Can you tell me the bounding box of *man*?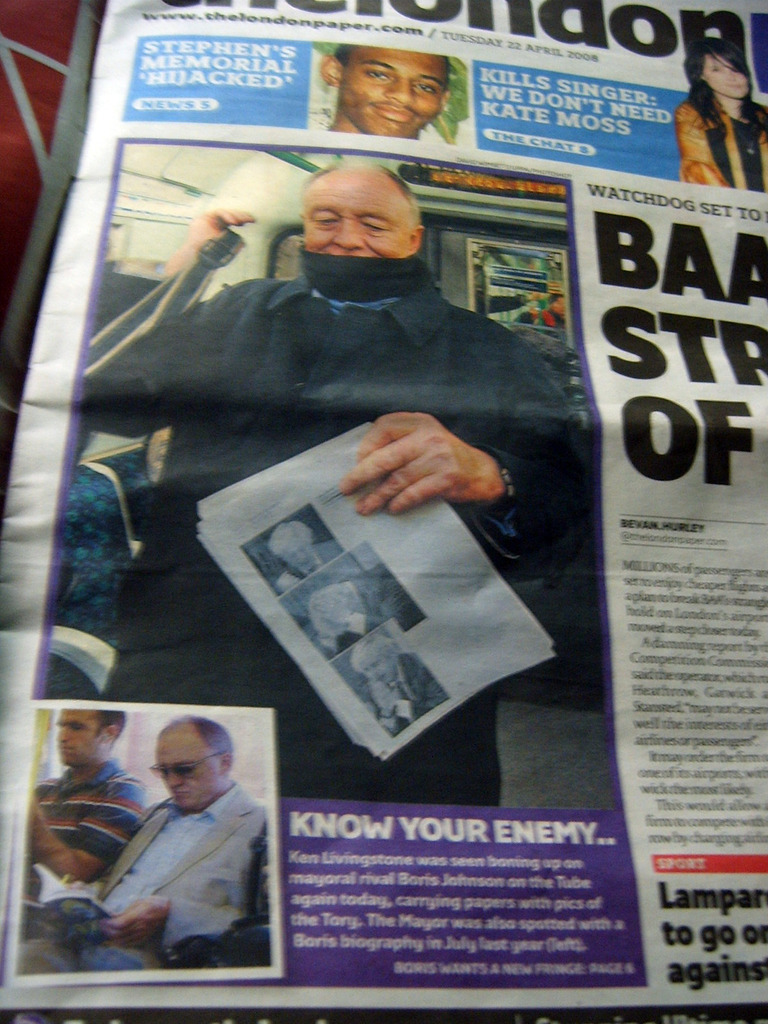
box=[348, 633, 445, 739].
